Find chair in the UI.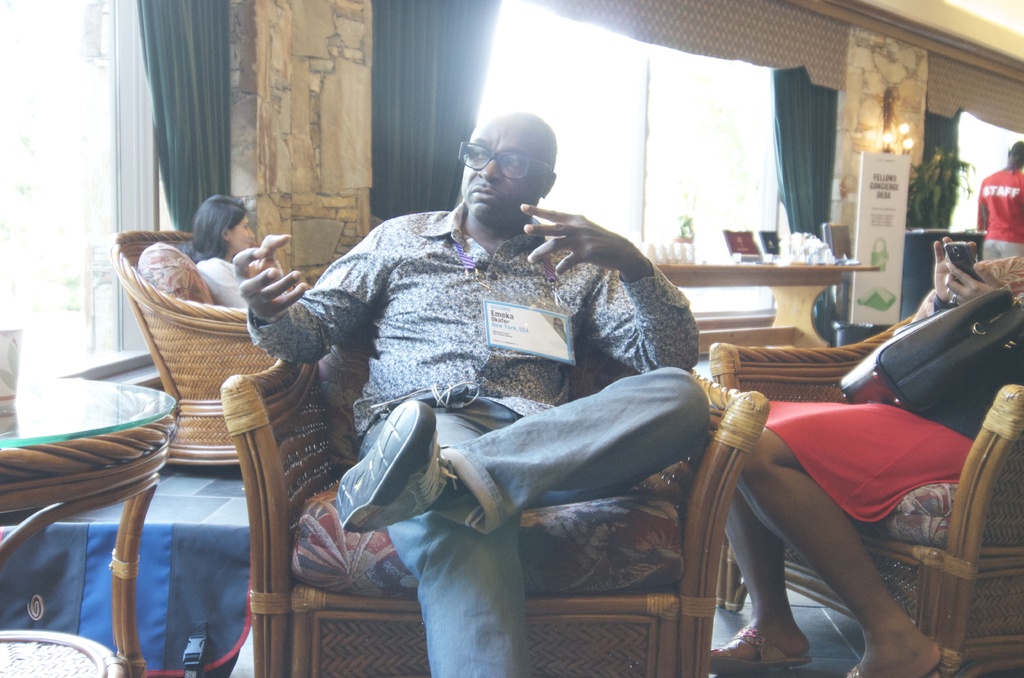
UI element at (92, 231, 312, 482).
